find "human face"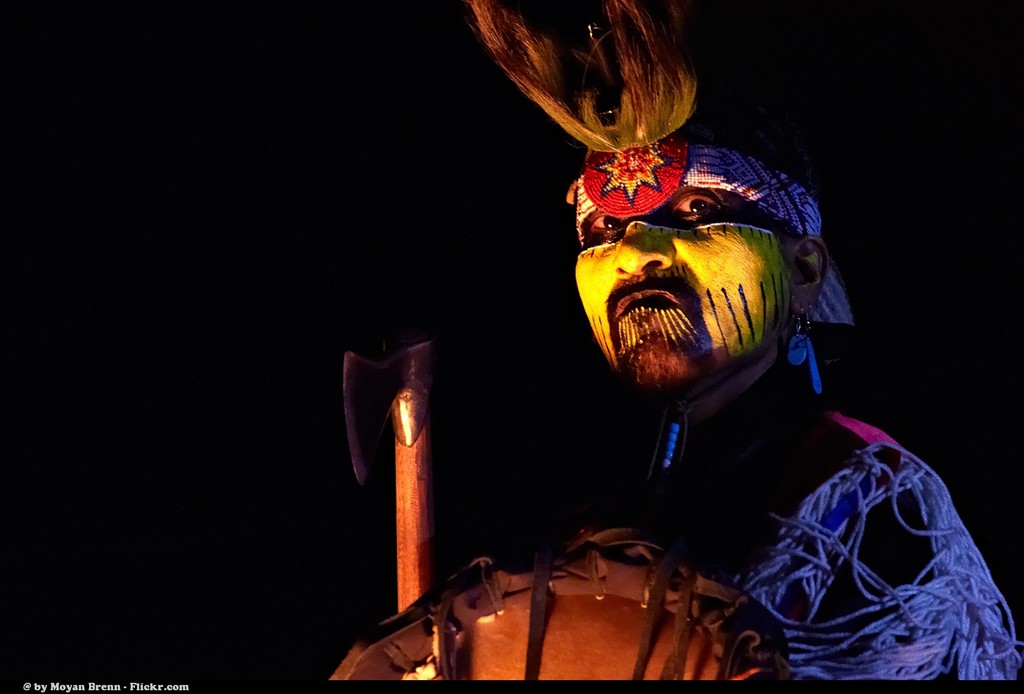
box(574, 137, 790, 392)
